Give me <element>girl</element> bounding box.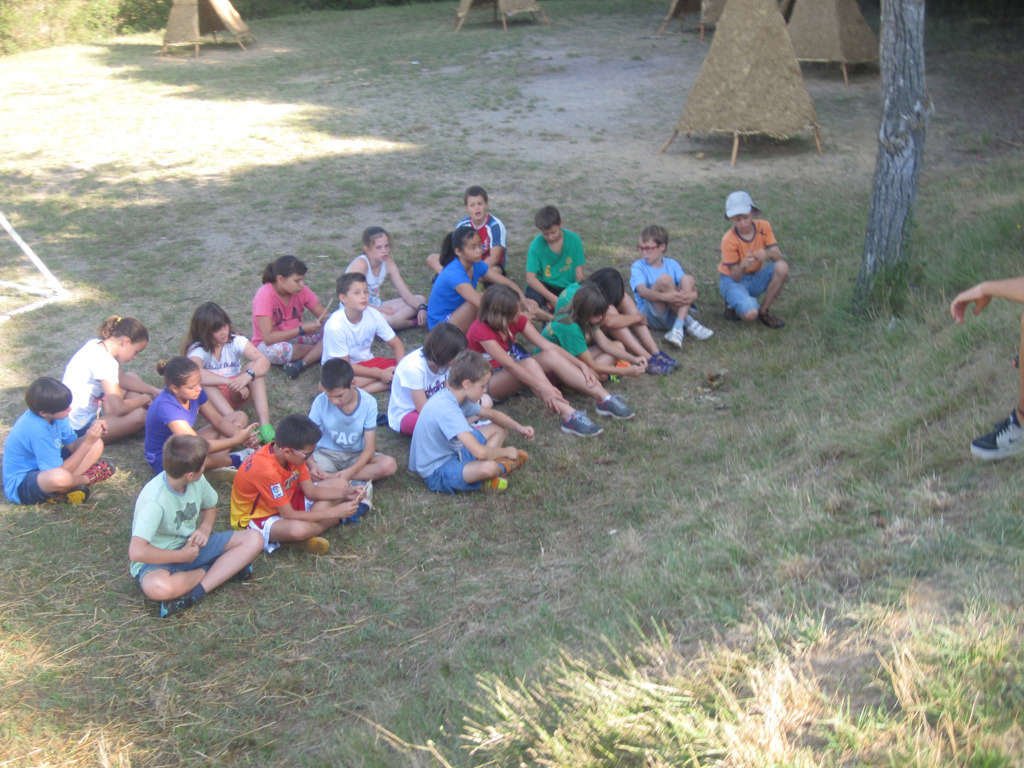
Rect(342, 221, 433, 327).
